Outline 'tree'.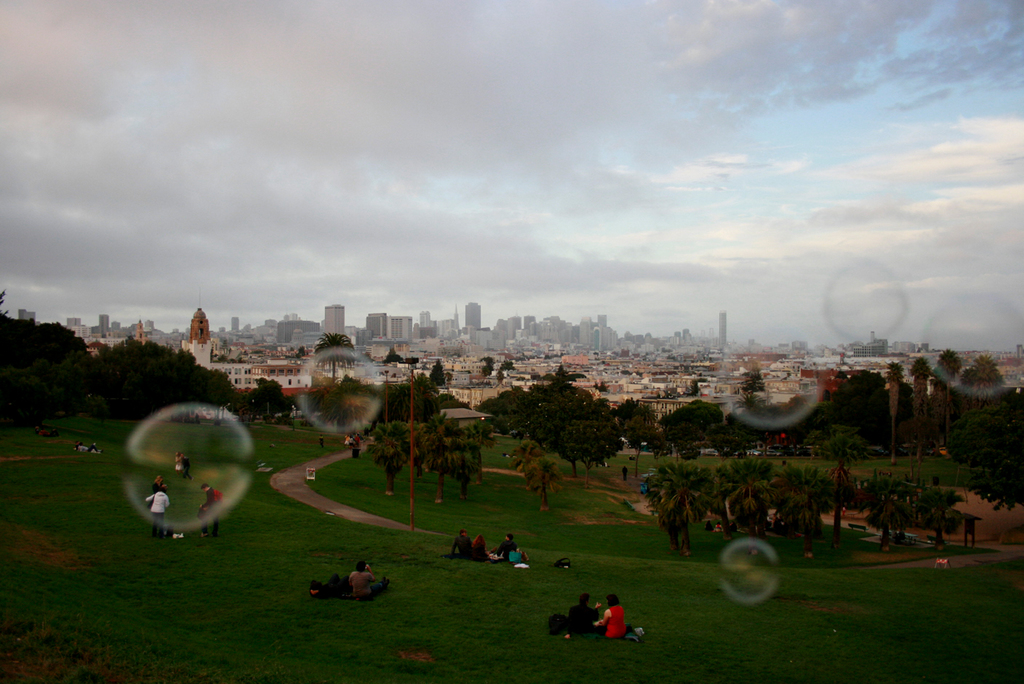
Outline: [left=309, top=326, right=356, bottom=397].
